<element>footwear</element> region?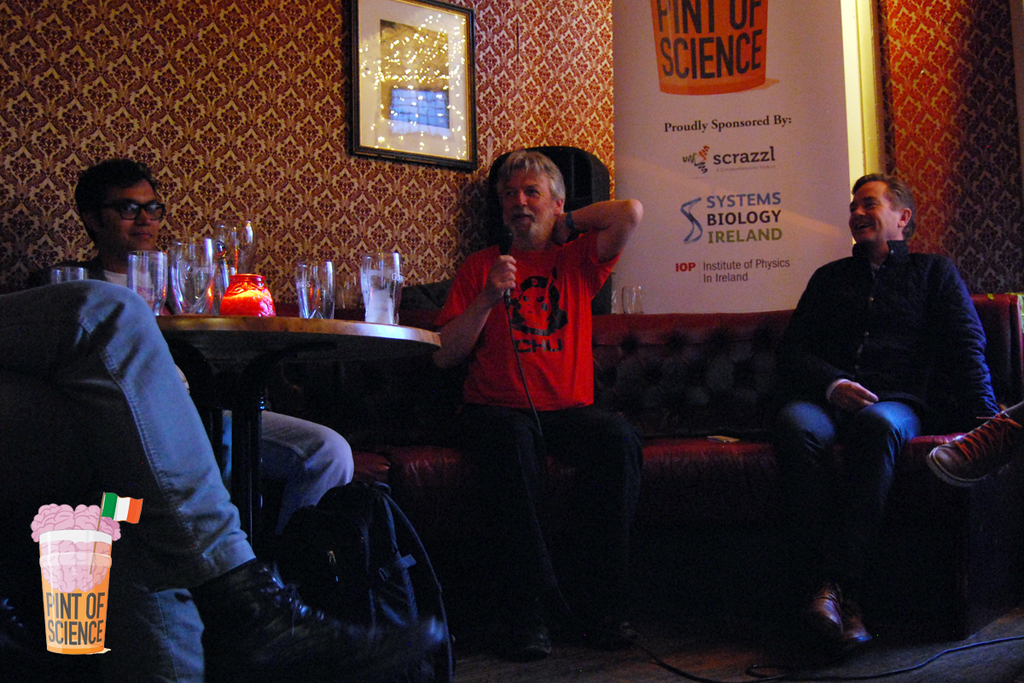
BBox(520, 623, 548, 655)
